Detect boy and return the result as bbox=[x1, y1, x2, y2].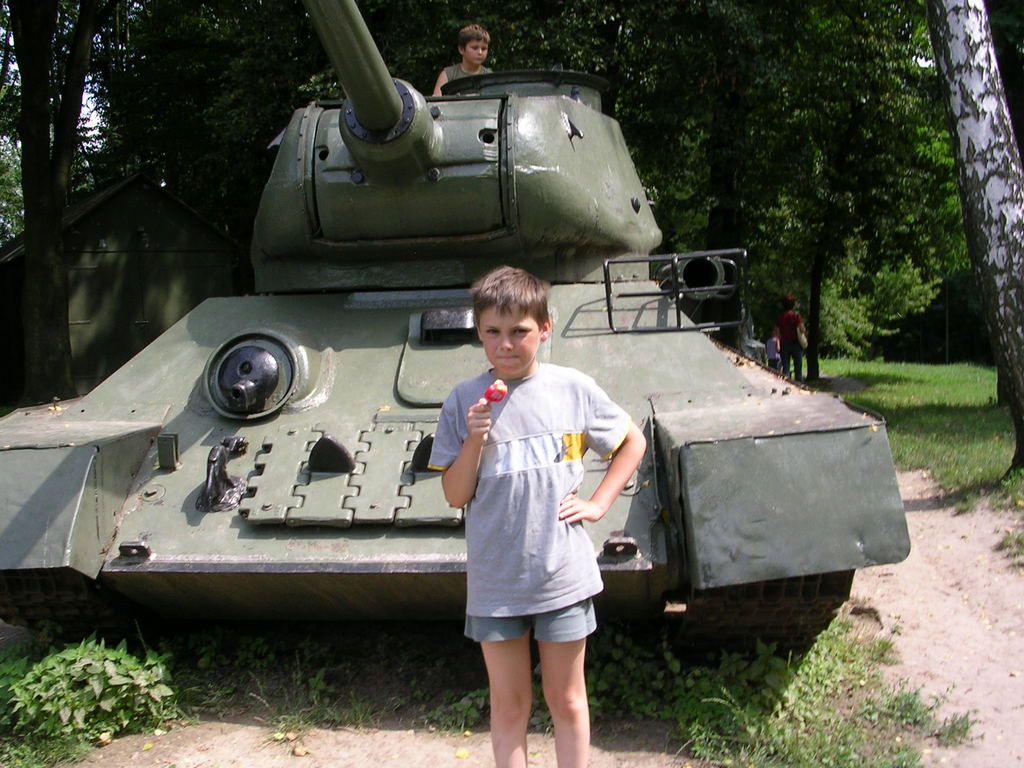
bbox=[389, 215, 635, 736].
